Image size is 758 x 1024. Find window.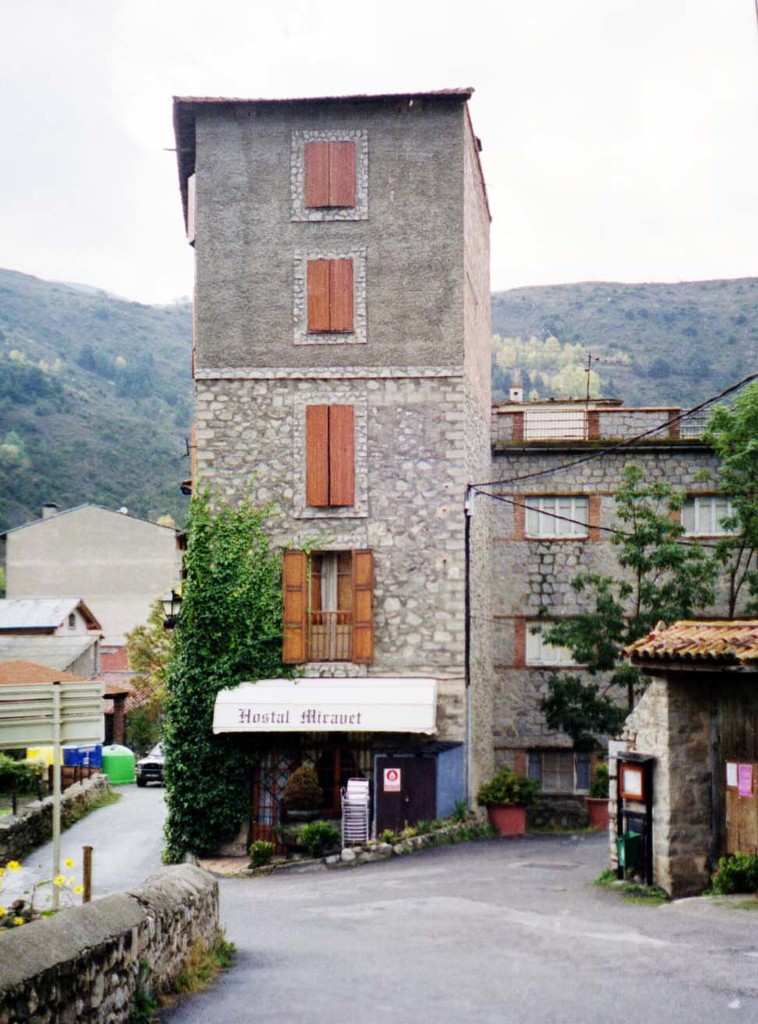
[291,248,361,342].
